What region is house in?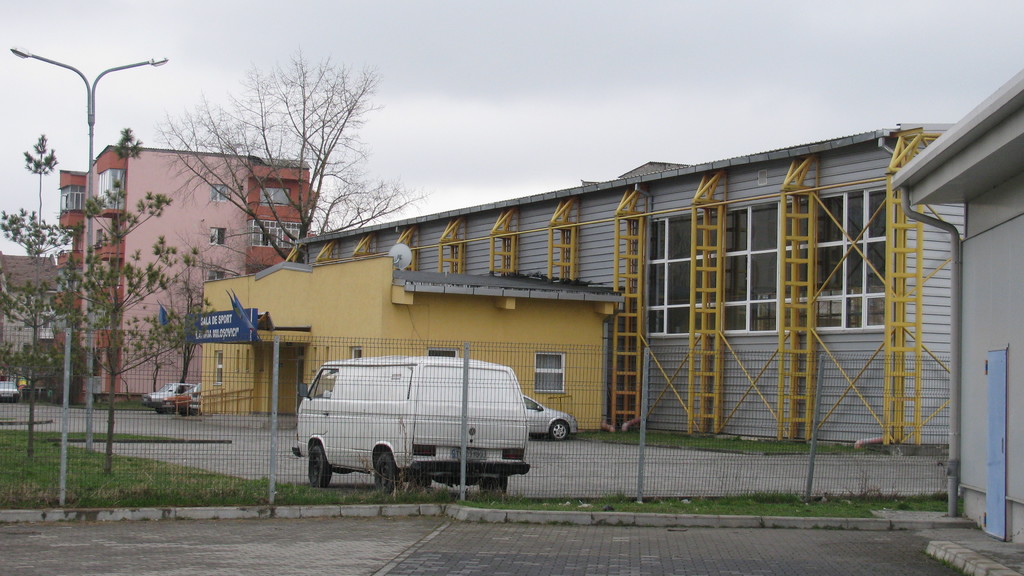
crop(54, 141, 309, 404).
